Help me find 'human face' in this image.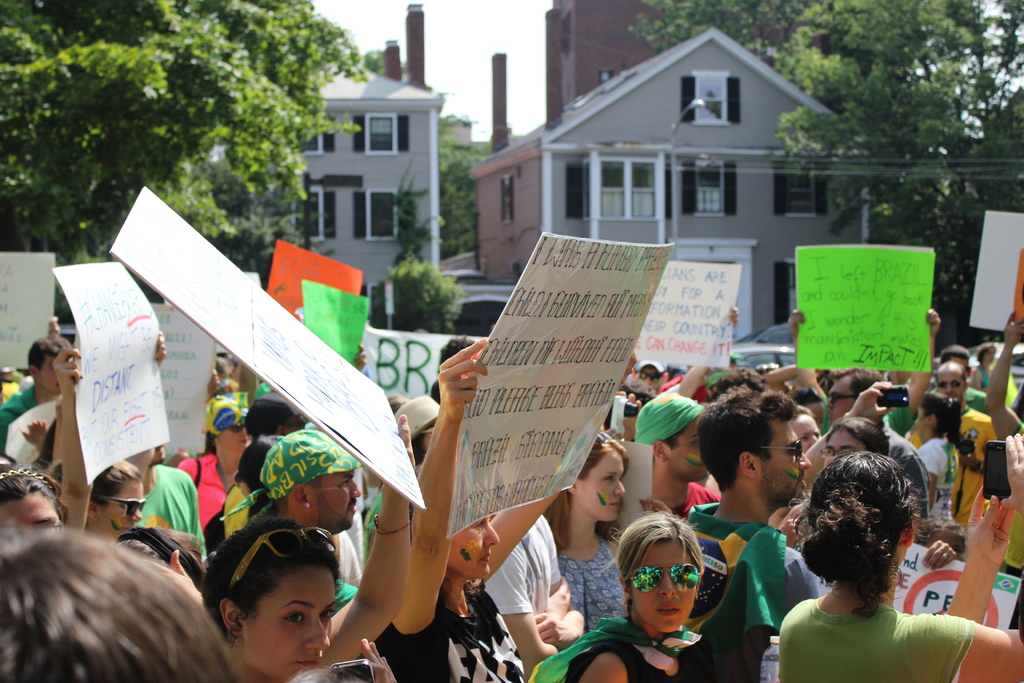
Found it: (633, 533, 692, 636).
